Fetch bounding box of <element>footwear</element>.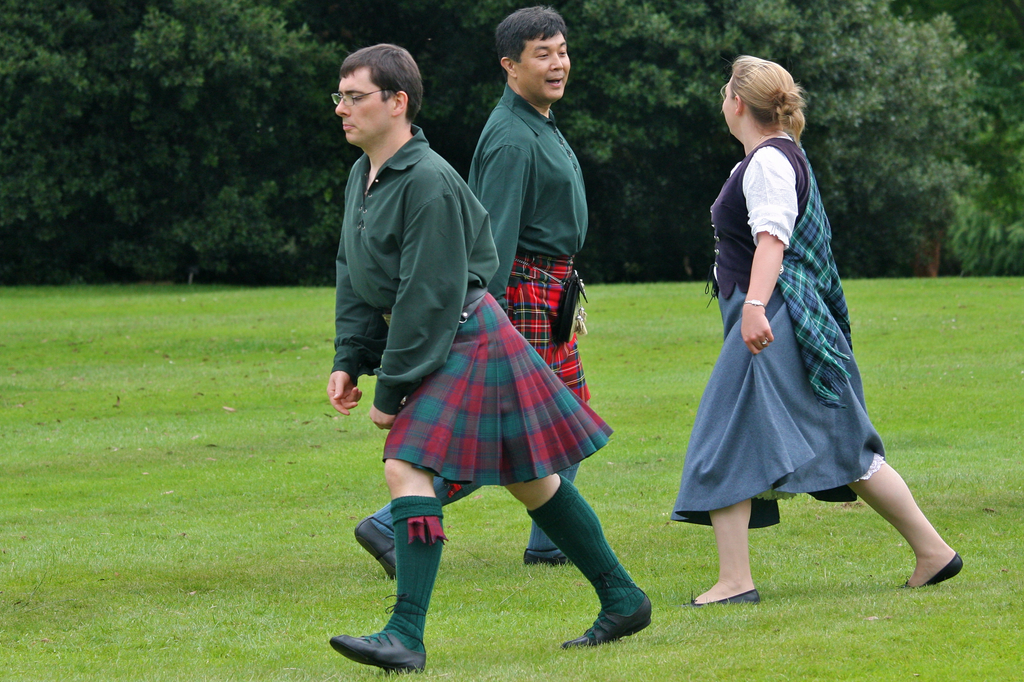
Bbox: region(525, 539, 573, 566).
